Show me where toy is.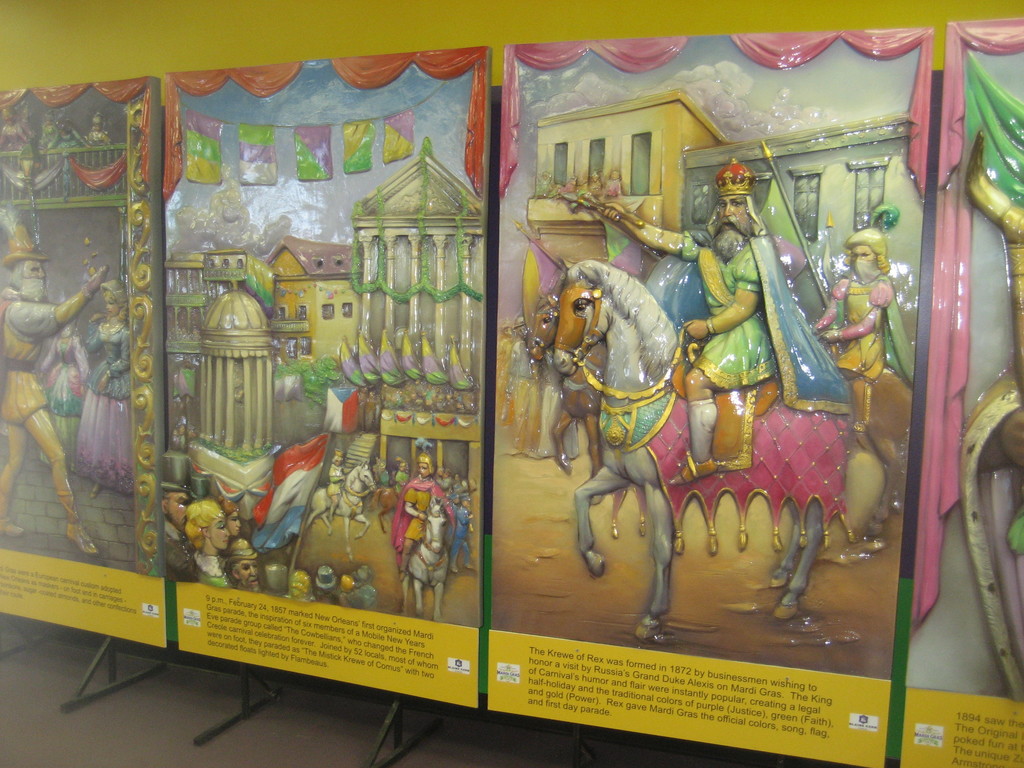
toy is at (371, 463, 393, 523).
